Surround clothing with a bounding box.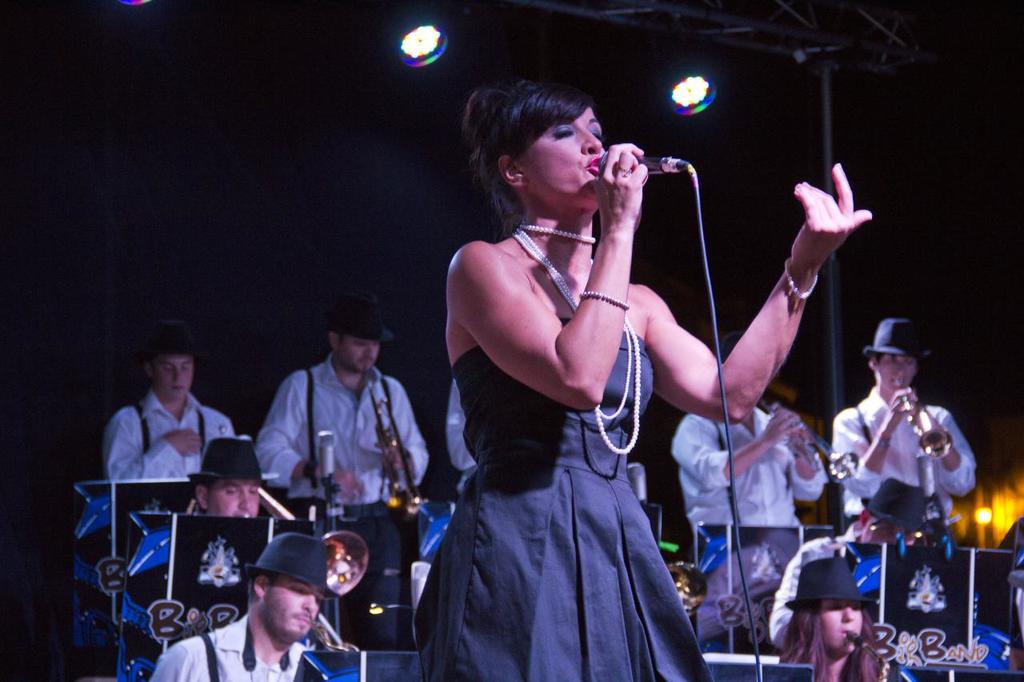
x1=254 y1=350 x2=427 y2=503.
